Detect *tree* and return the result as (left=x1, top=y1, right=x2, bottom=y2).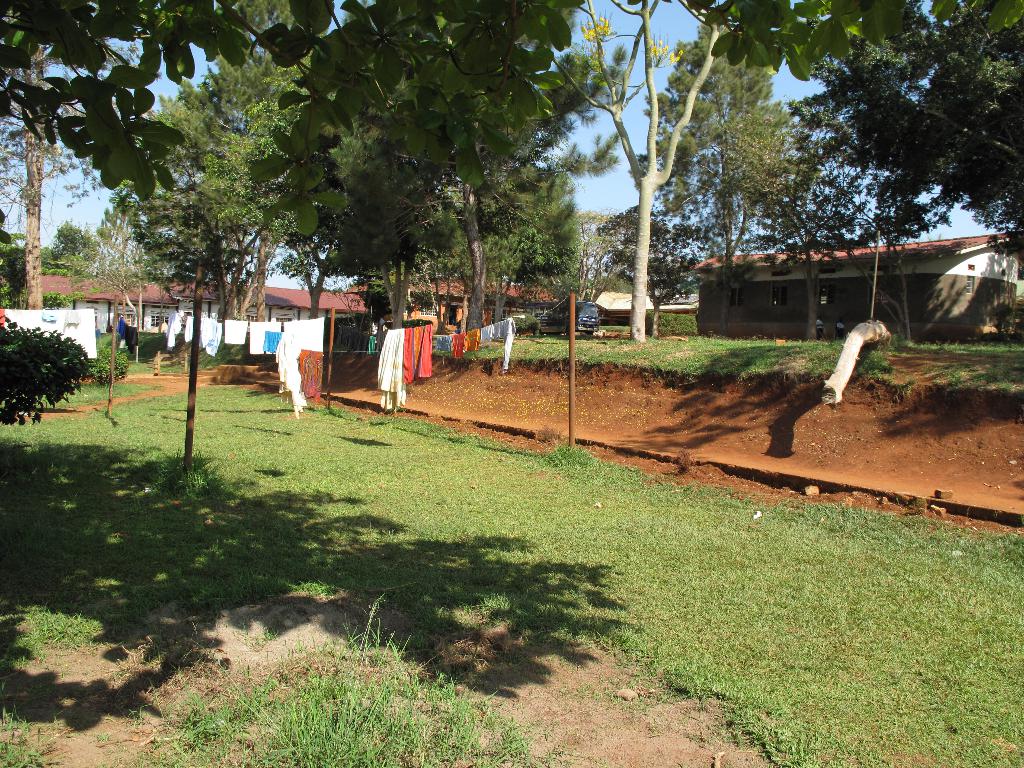
(left=736, top=88, right=959, bottom=339).
